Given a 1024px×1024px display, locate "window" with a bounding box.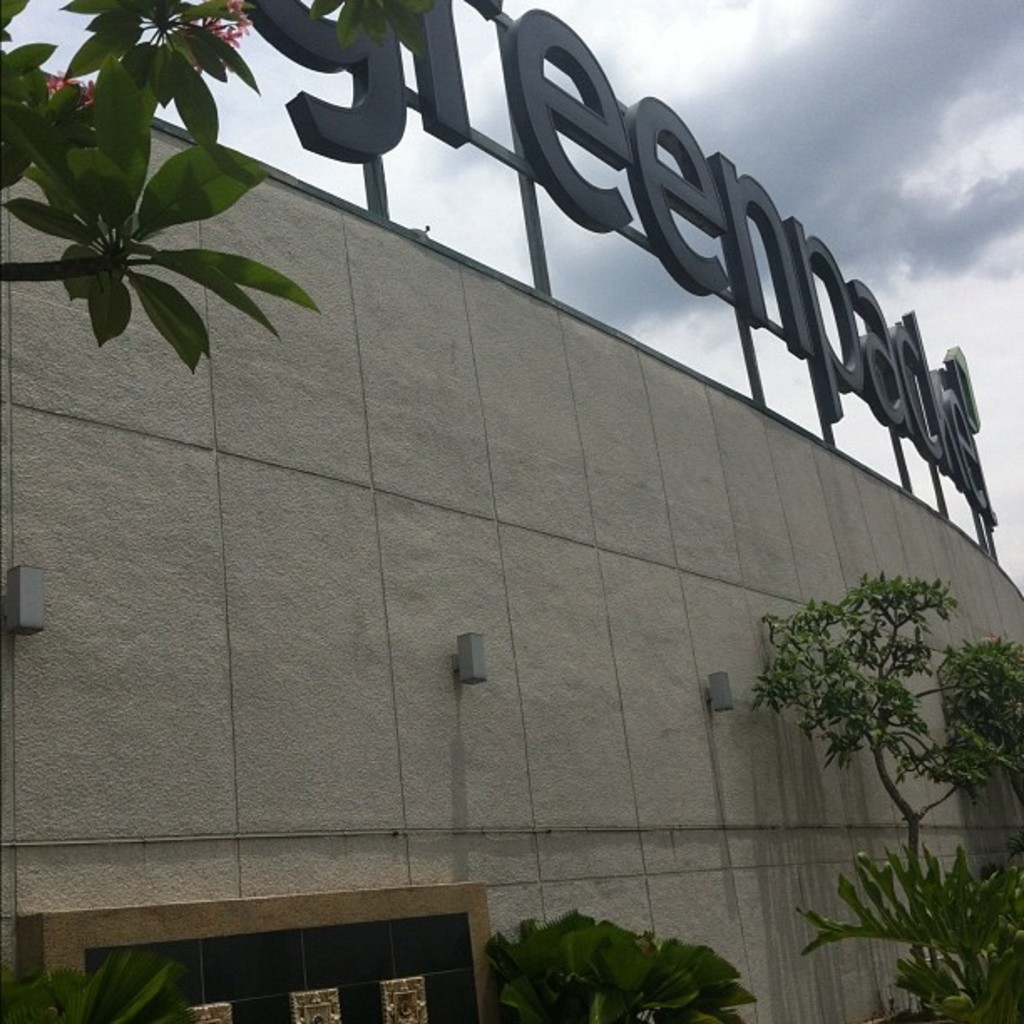
Located: l=15, t=877, r=495, b=1022.
